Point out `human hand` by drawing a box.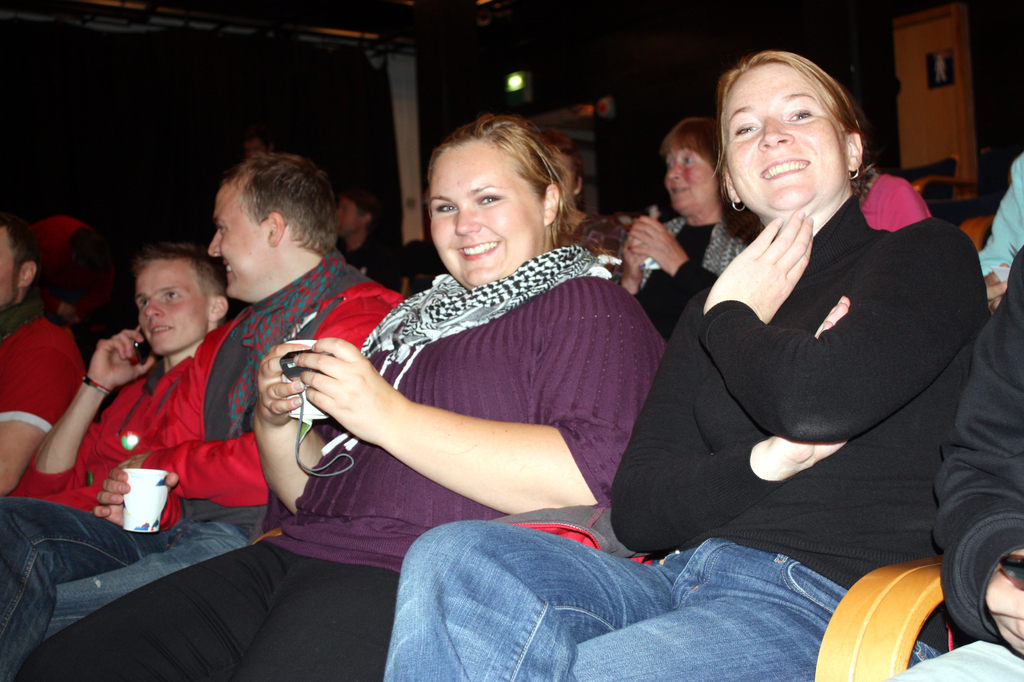
(x1=987, y1=259, x2=1016, y2=320).
